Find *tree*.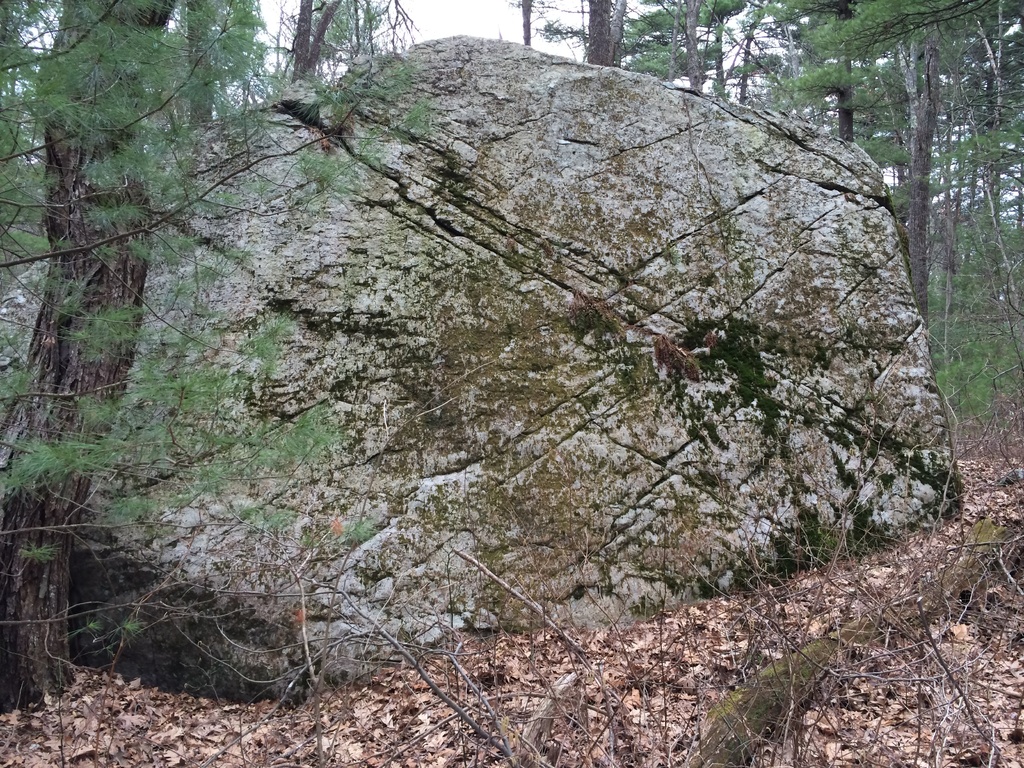
bbox=(0, 0, 175, 716).
